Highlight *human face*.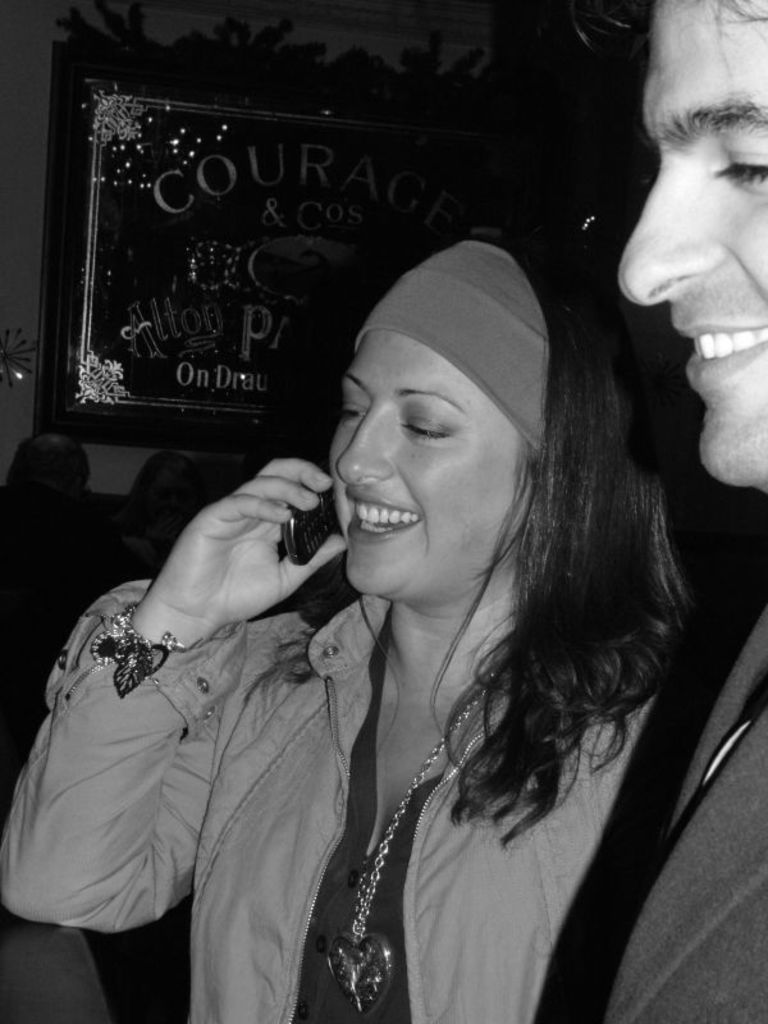
Highlighted region: (146, 465, 204, 525).
